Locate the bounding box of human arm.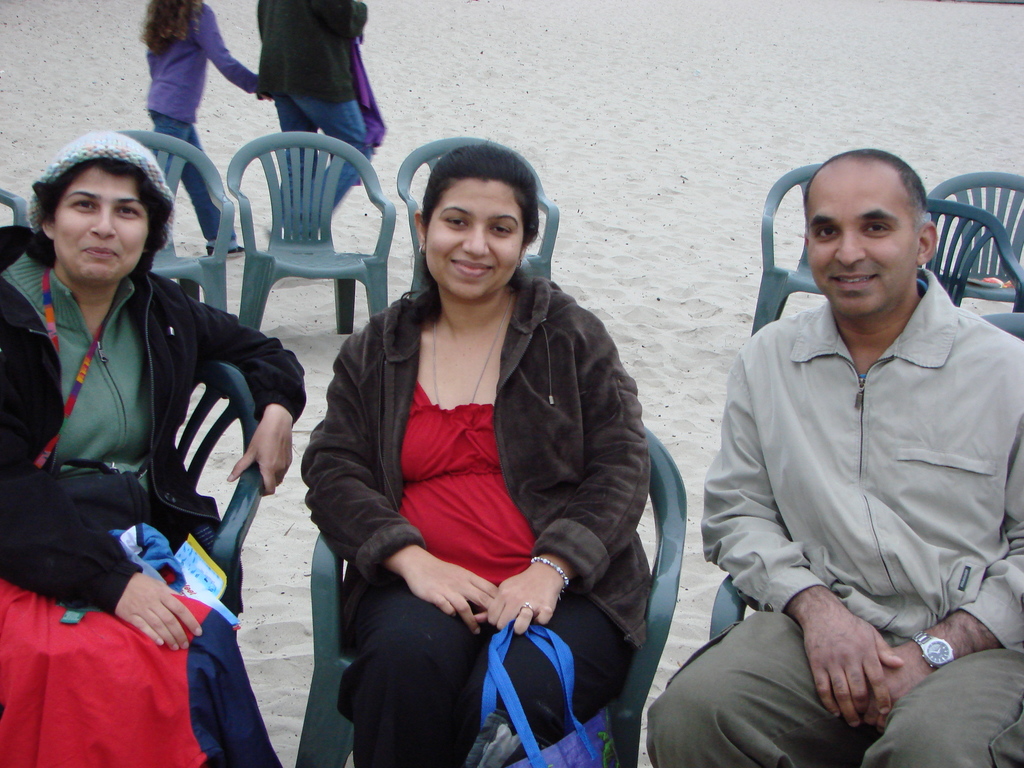
Bounding box: BBox(0, 279, 205, 650).
